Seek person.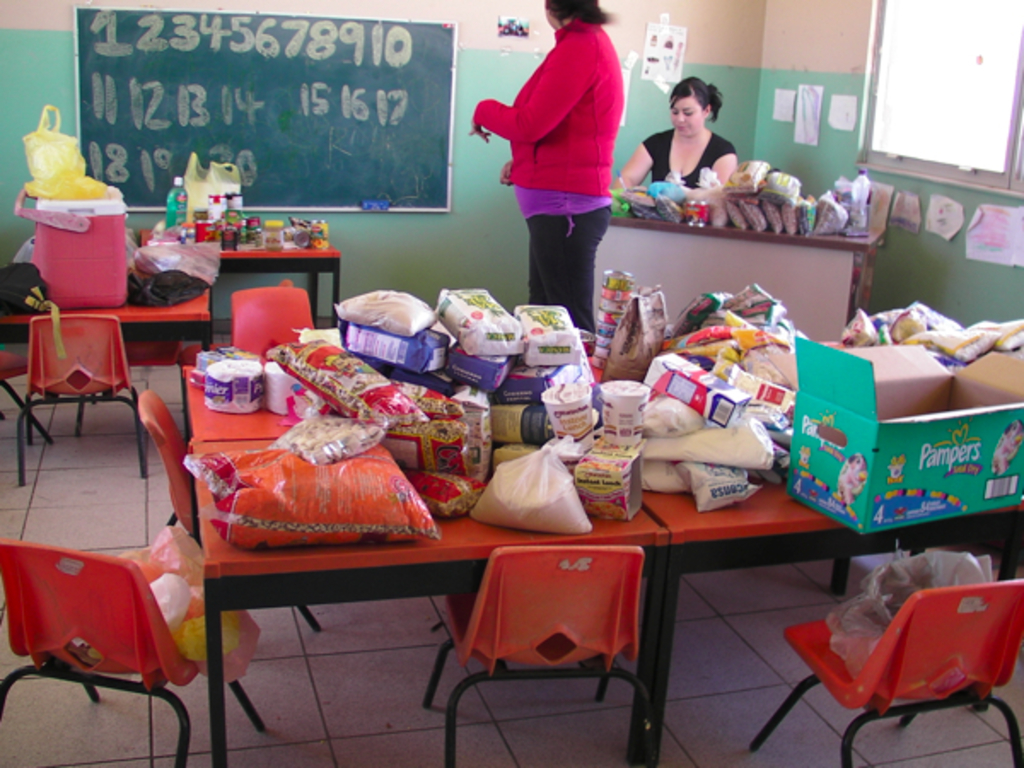
(left=596, top=80, right=732, bottom=196).
